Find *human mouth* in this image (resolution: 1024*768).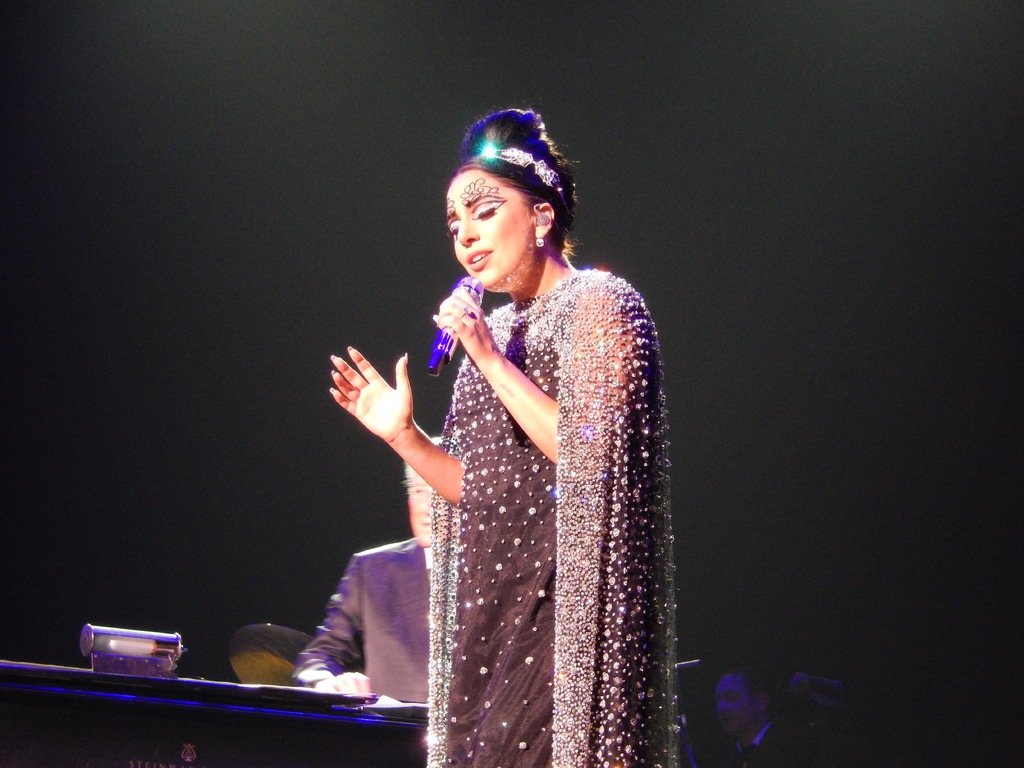
region(417, 513, 432, 527).
